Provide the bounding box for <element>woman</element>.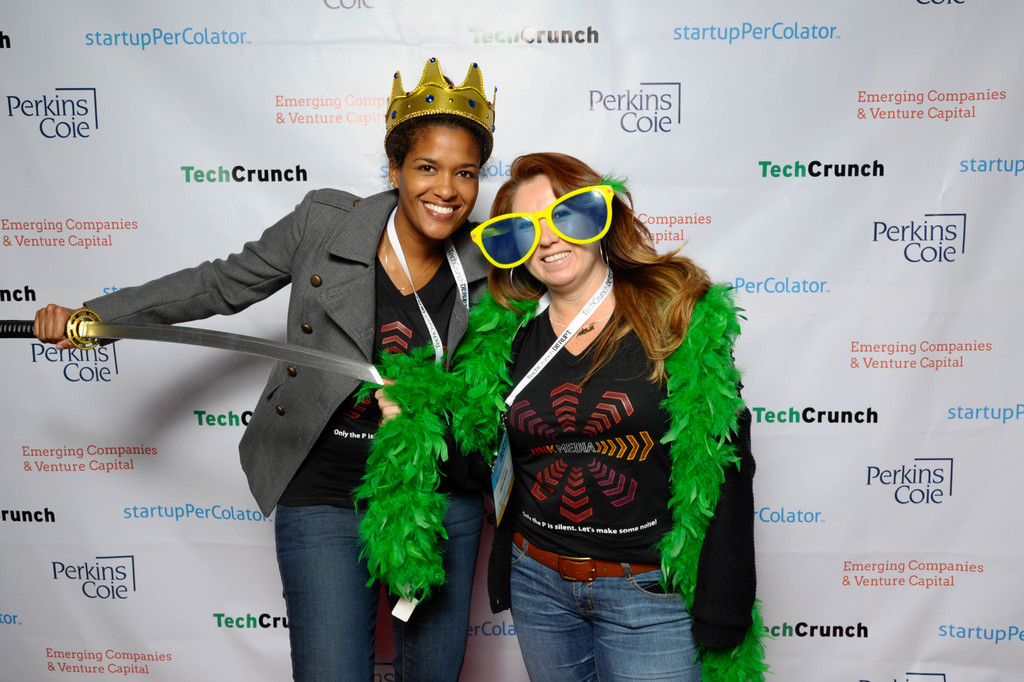
{"x1": 29, "y1": 56, "x2": 502, "y2": 681}.
